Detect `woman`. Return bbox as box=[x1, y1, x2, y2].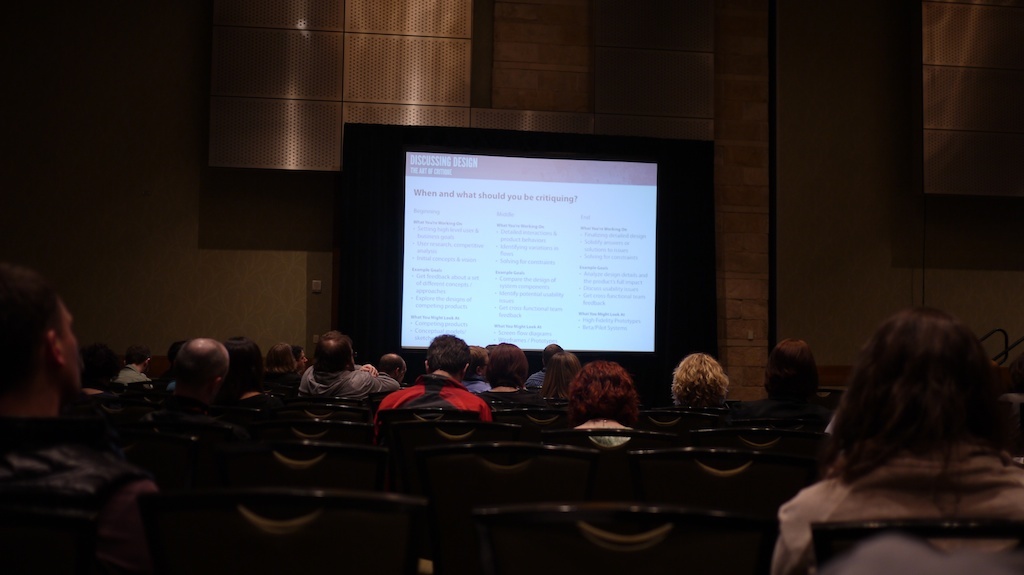
box=[267, 341, 297, 373].
